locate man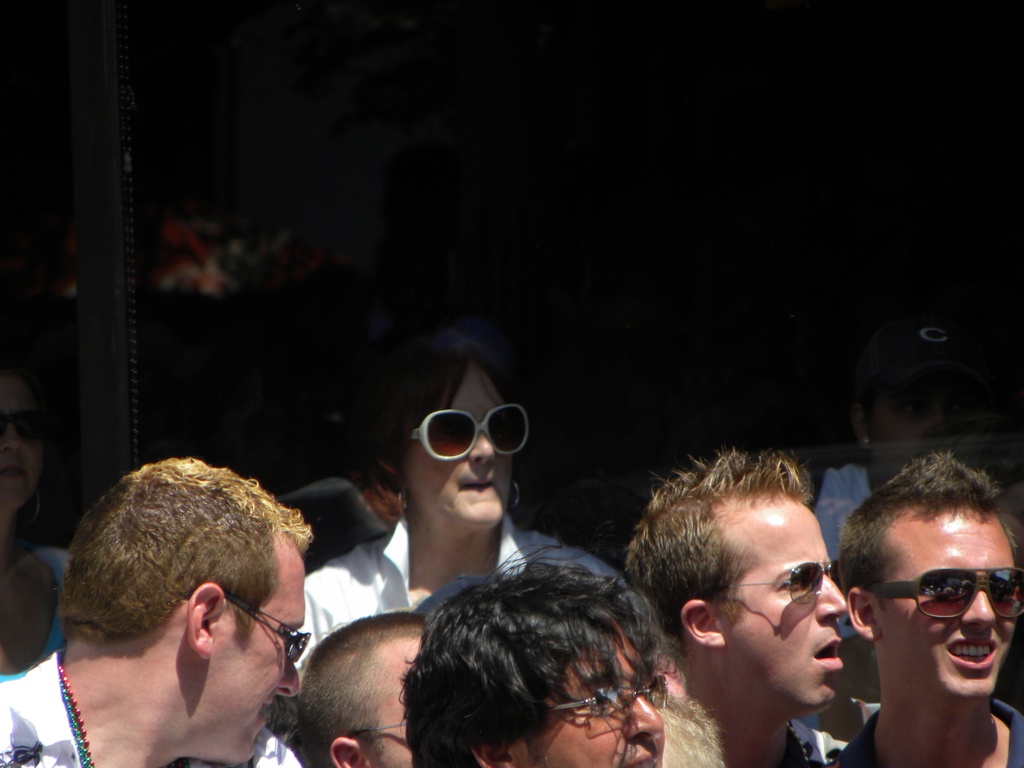
Rect(0, 454, 315, 767)
